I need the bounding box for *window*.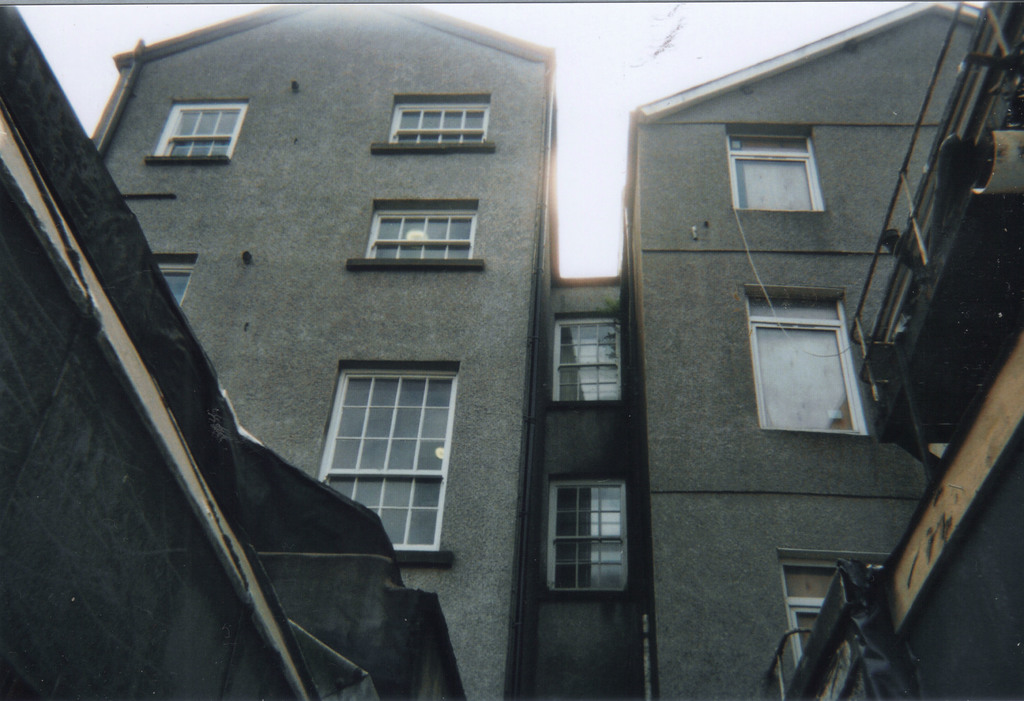
Here it is: {"x1": 748, "y1": 289, "x2": 870, "y2": 434}.
